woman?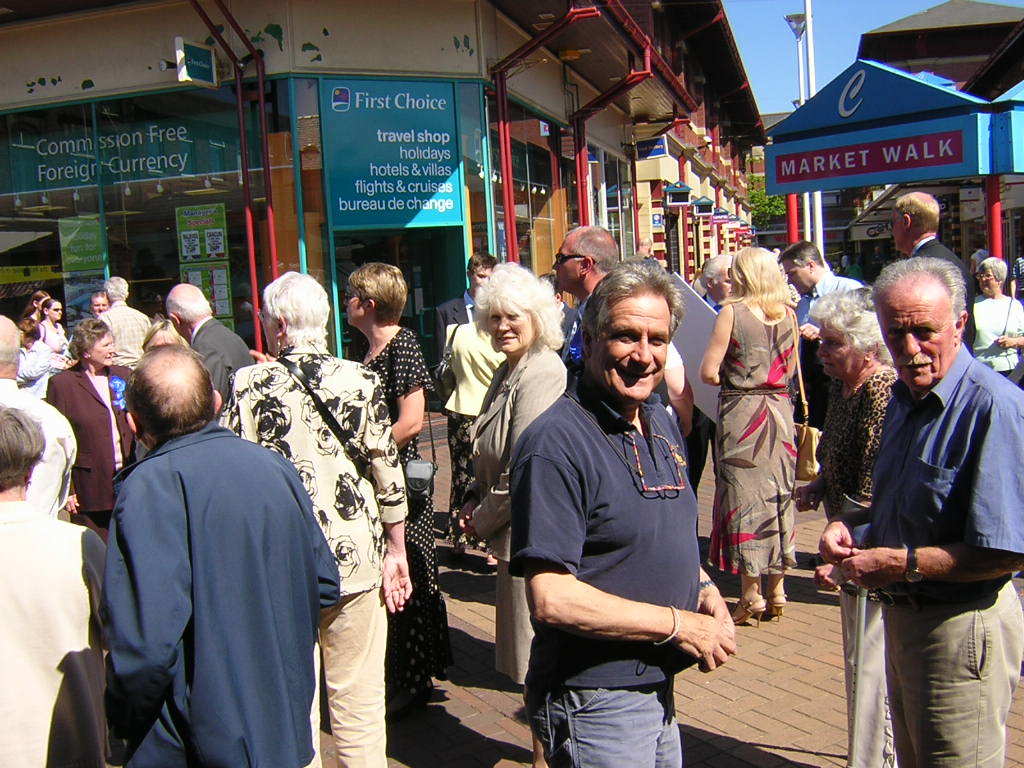
pyautogui.locateOnScreen(148, 315, 188, 351)
